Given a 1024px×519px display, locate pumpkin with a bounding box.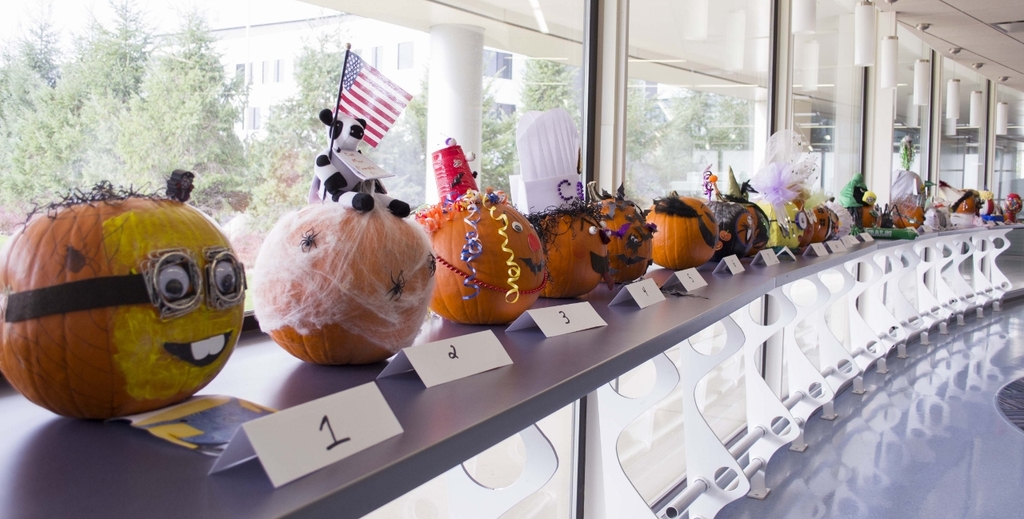
Located: 409, 191, 549, 324.
